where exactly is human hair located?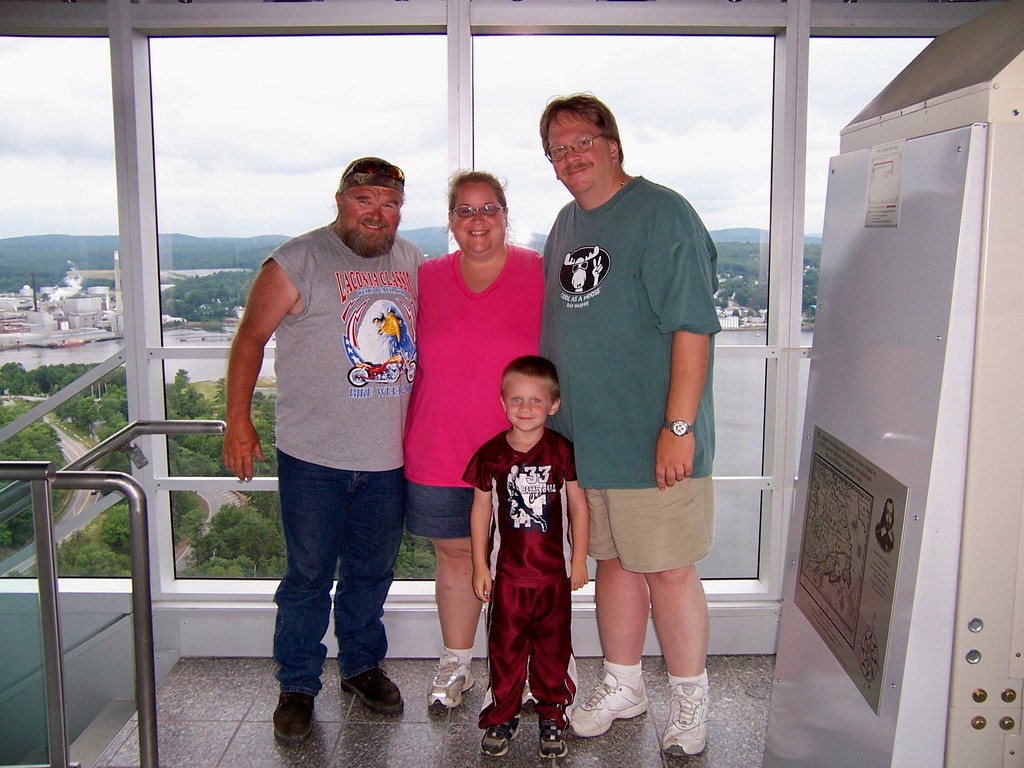
Its bounding box is bbox(541, 90, 631, 182).
